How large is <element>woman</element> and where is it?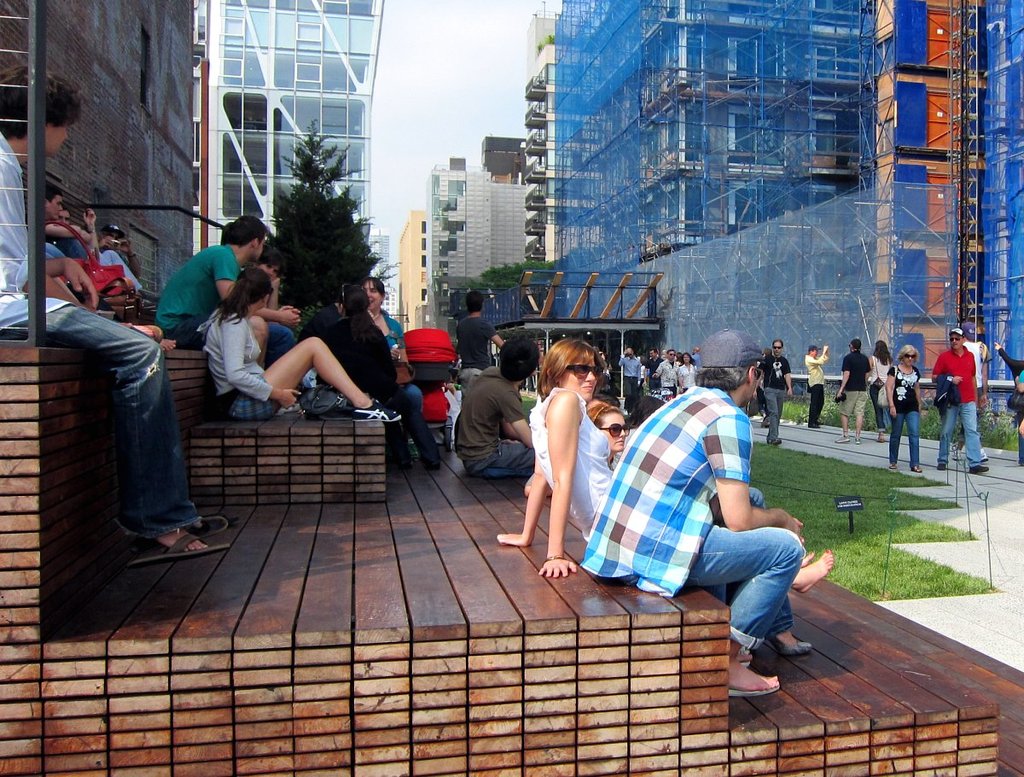
Bounding box: left=207, top=269, right=402, bottom=420.
